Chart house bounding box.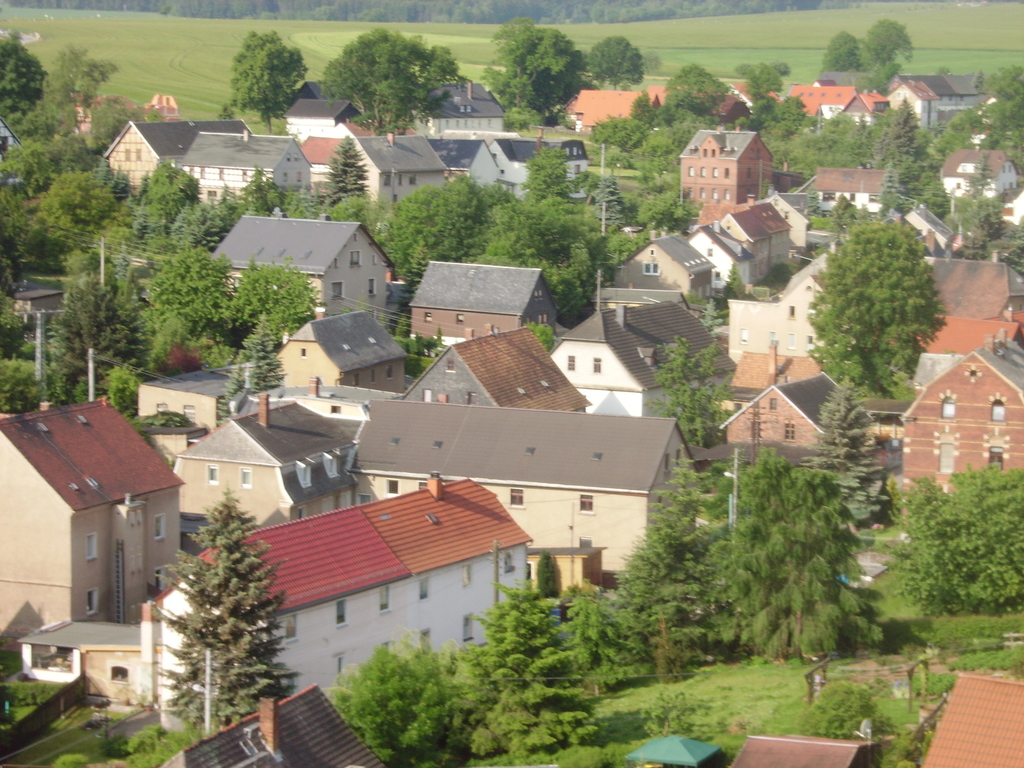
Charted: select_region(681, 131, 773, 200).
